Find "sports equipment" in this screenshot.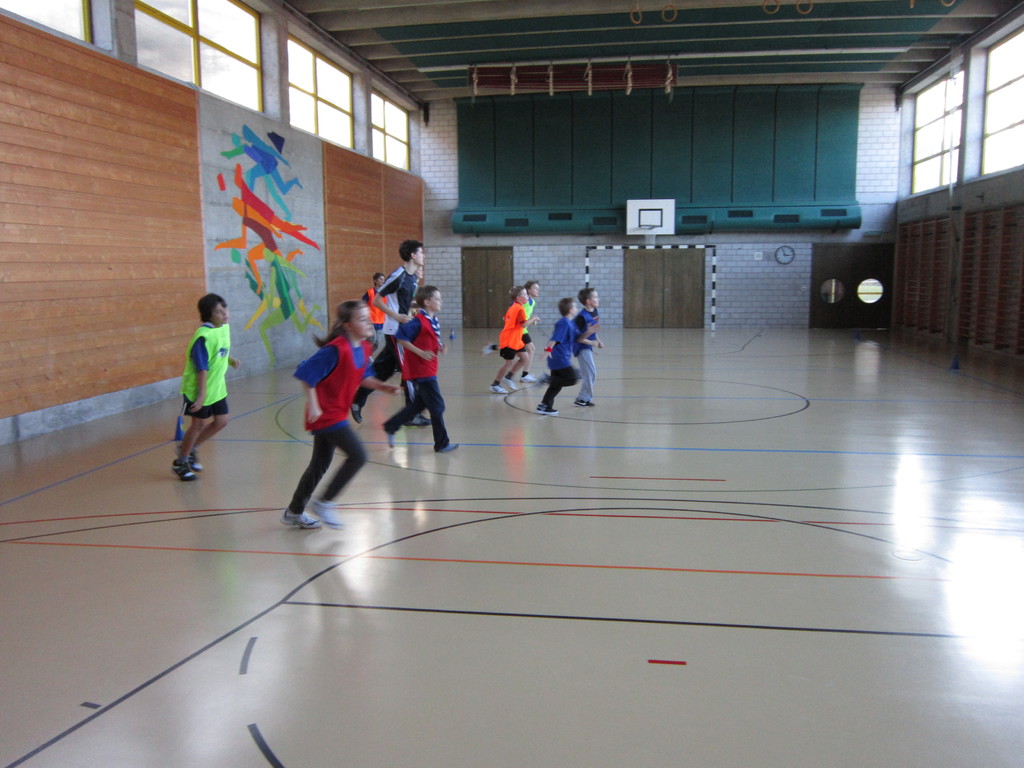
The bounding box for "sports equipment" is 176, 446, 201, 468.
